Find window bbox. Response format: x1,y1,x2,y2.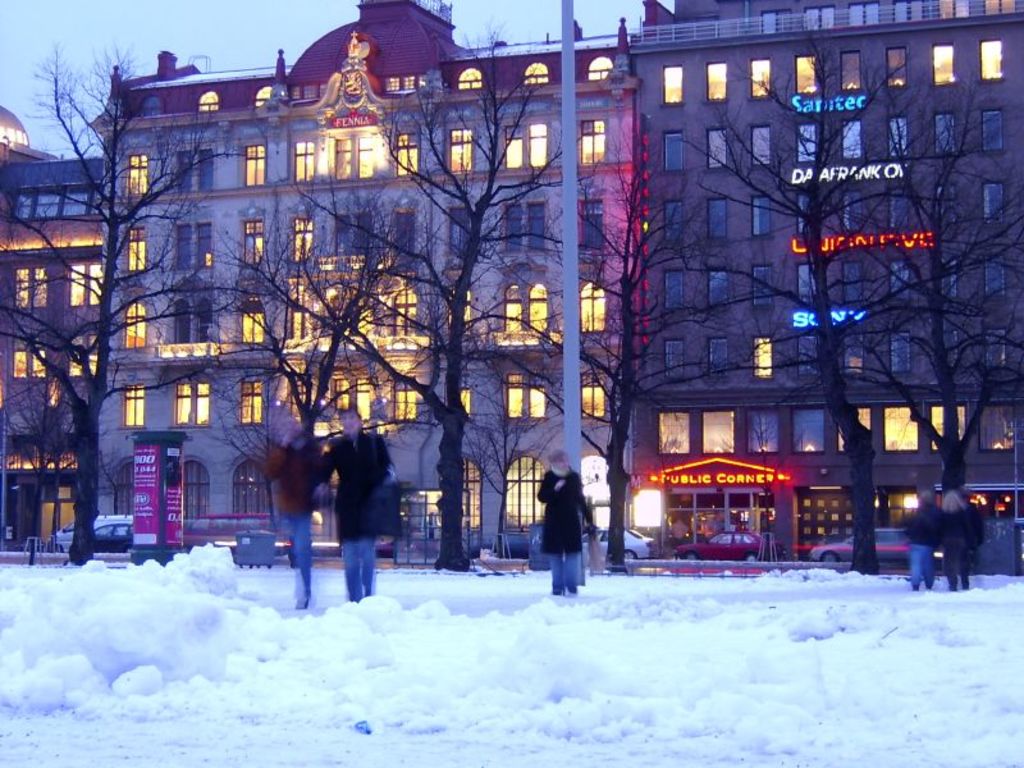
339,137,353,179.
